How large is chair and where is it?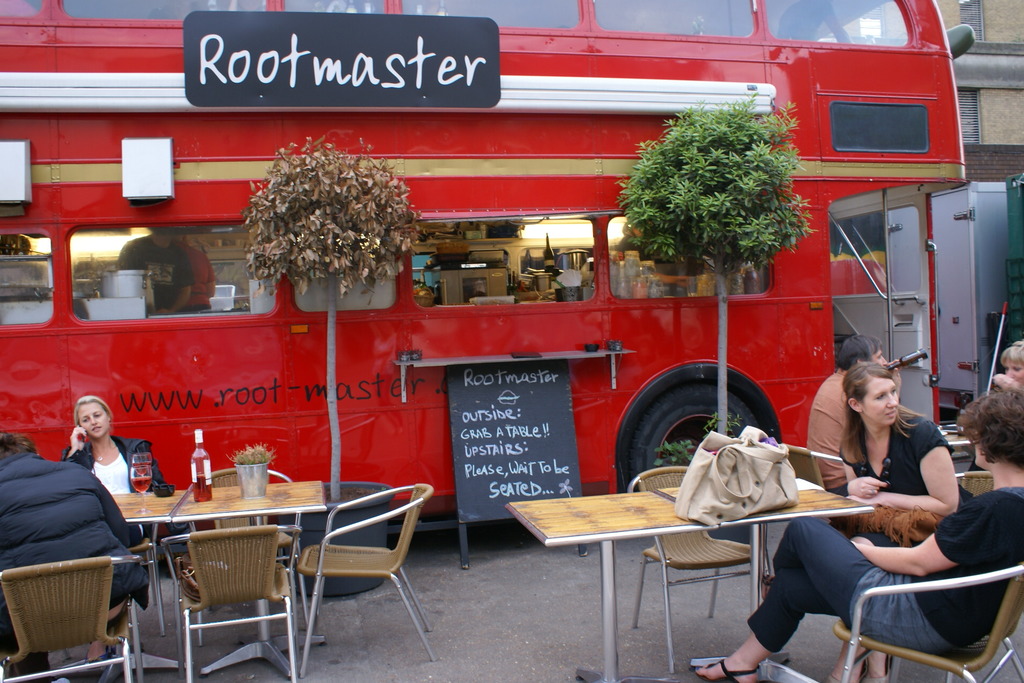
Bounding box: box=[829, 557, 1023, 682].
